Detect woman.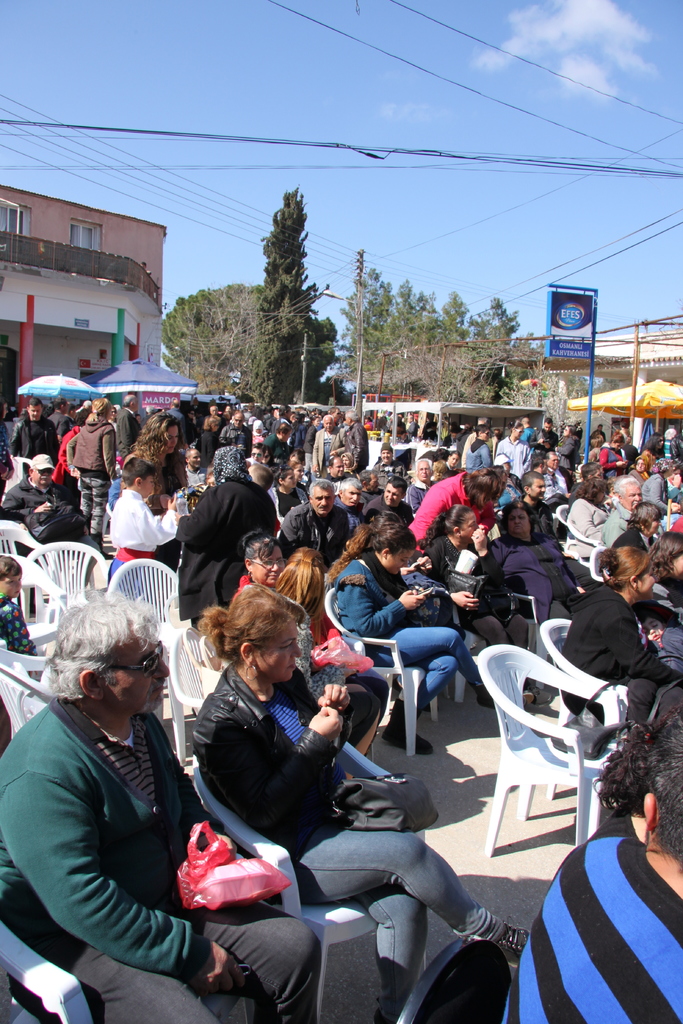
Detected at [555, 542, 682, 726].
